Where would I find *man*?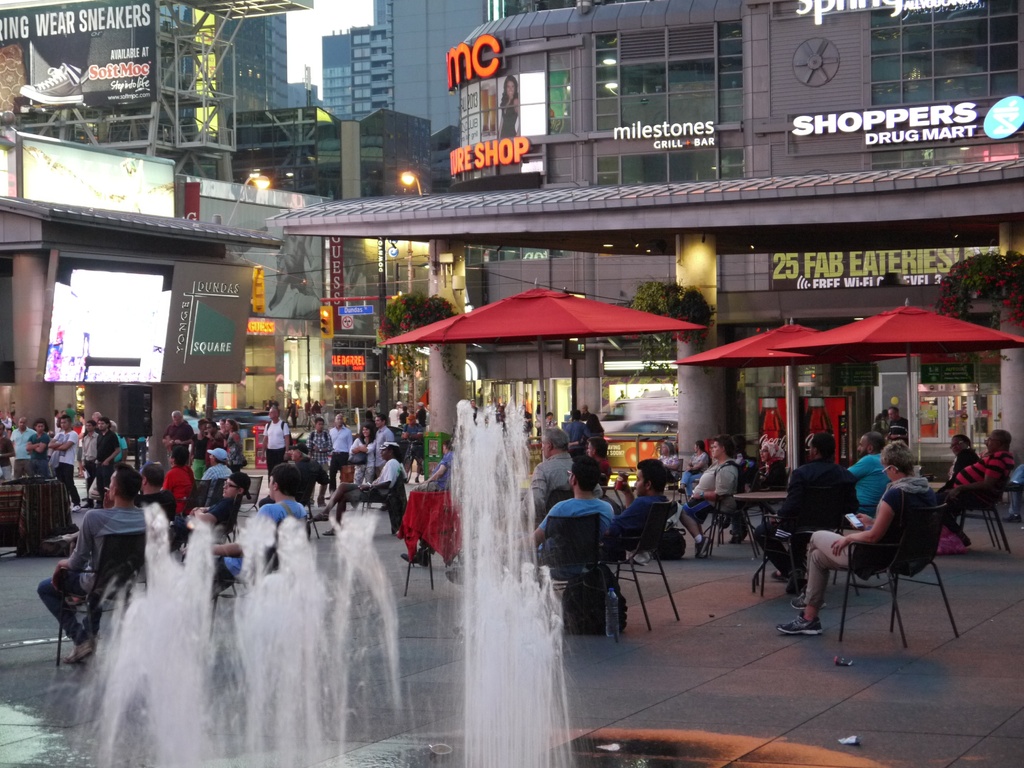
At 163, 410, 196, 465.
